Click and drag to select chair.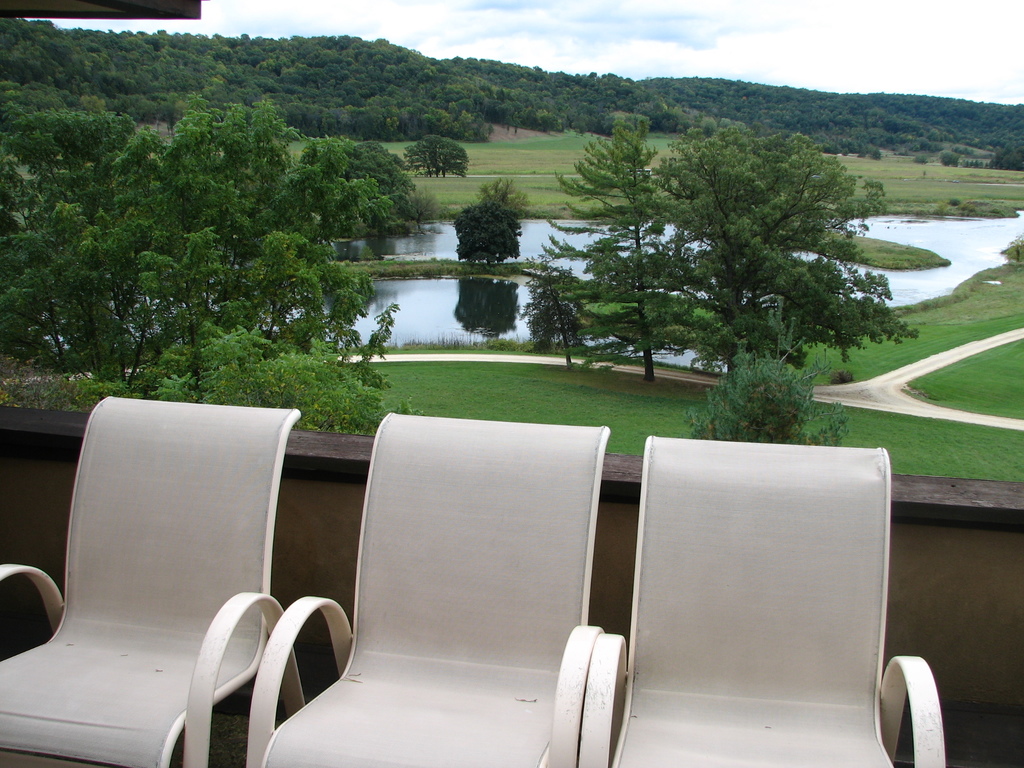
Selection: x1=246, y1=410, x2=611, y2=767.
